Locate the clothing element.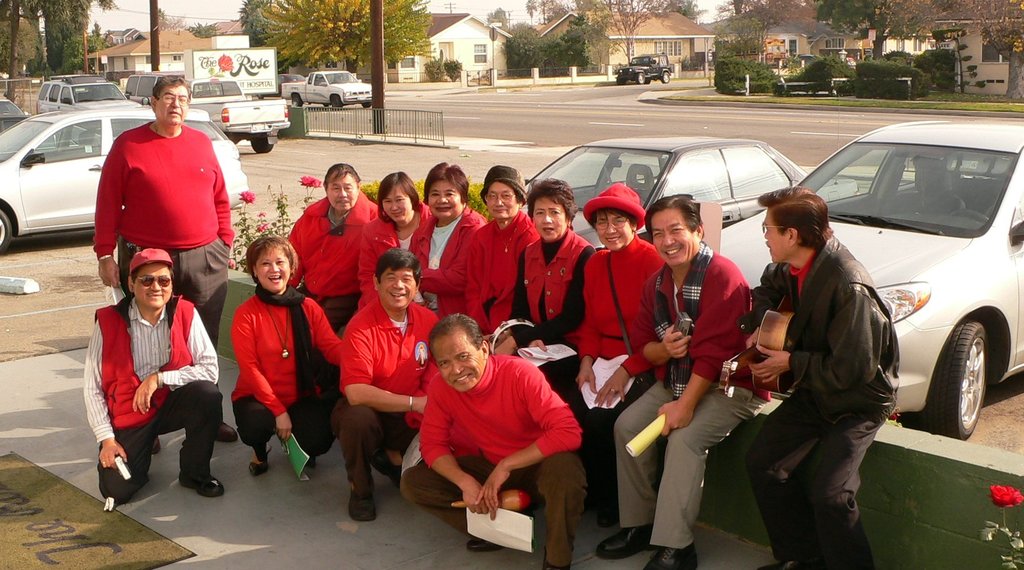
Element bbox: select_region(92, 124, 239, 348).
